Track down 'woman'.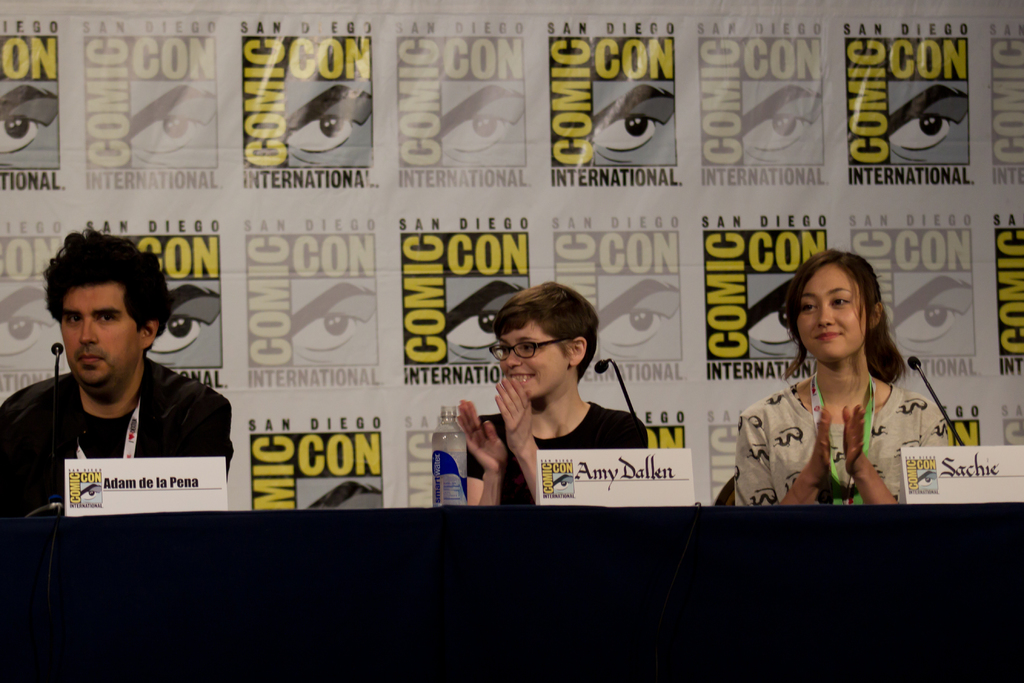
Tracked to {"left": 455, "top": 277, "right": 655, "bottom": 508}.
